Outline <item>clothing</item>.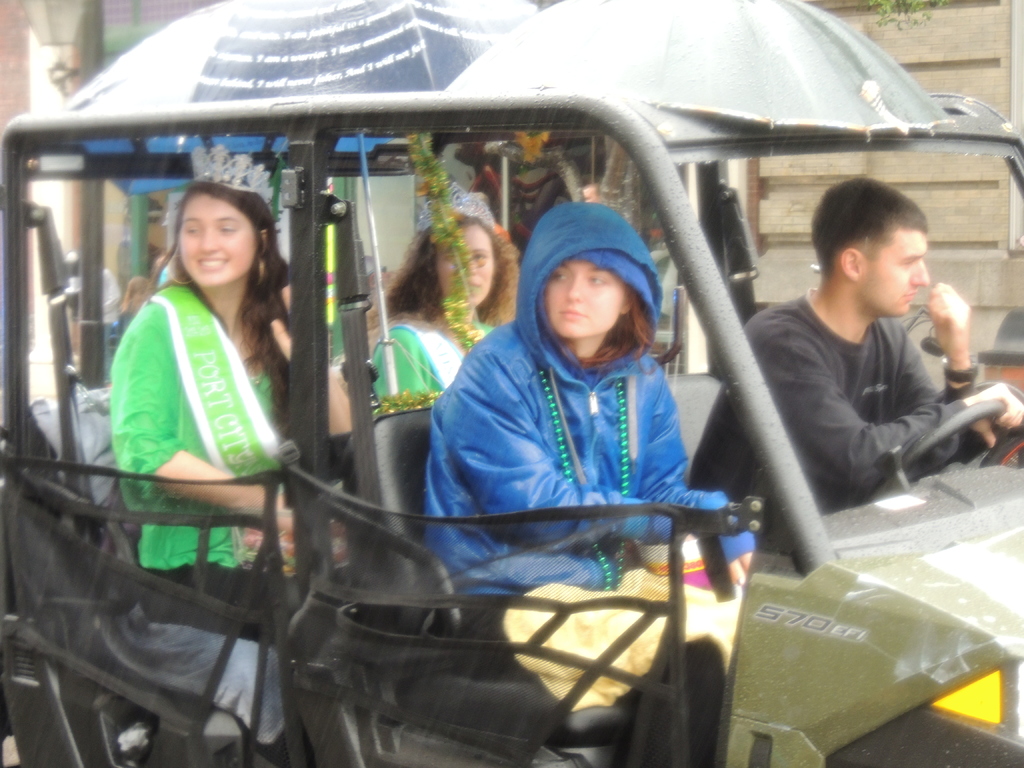
Outline: <region>421, 204, 720, 596</region>.
